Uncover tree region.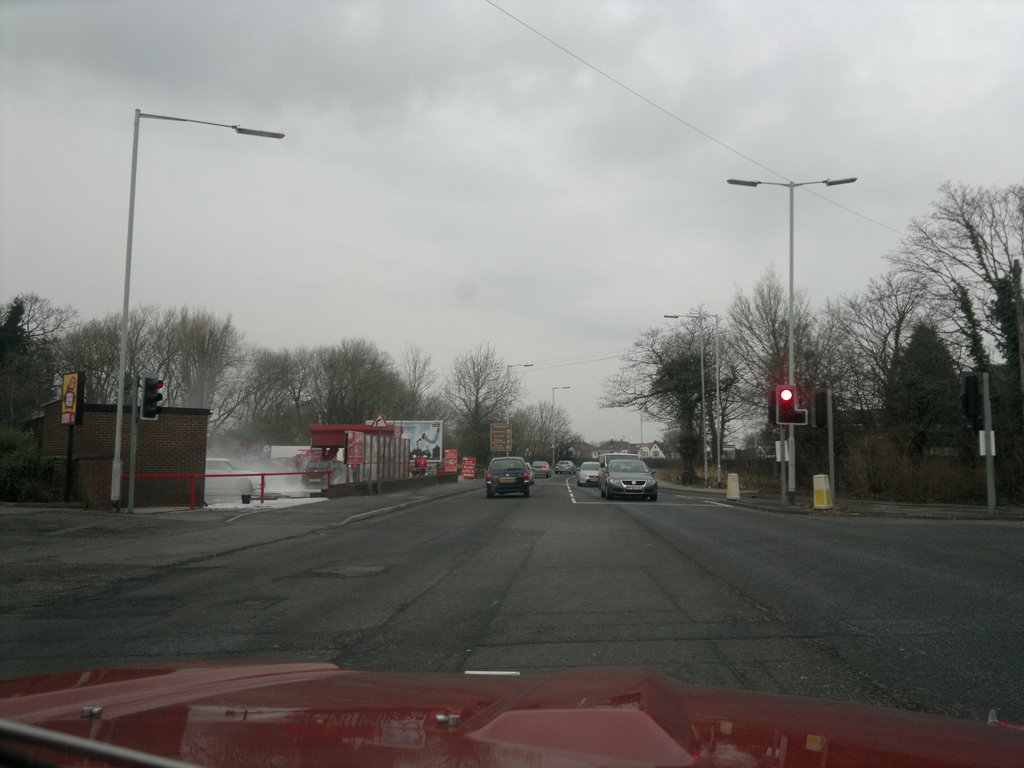
Uncovered: {"x1": 932, "y1": 178, "x2": 1023, "y2": 376}.
